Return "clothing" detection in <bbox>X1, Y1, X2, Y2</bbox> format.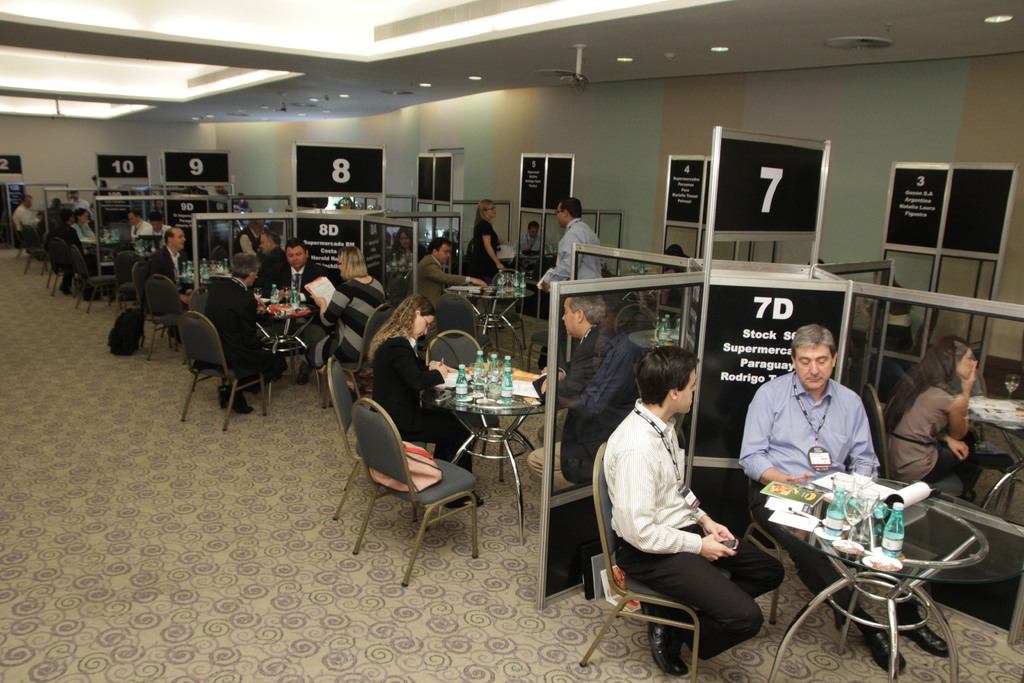
<bbox>747, 365, 895, 502</bbox>.
